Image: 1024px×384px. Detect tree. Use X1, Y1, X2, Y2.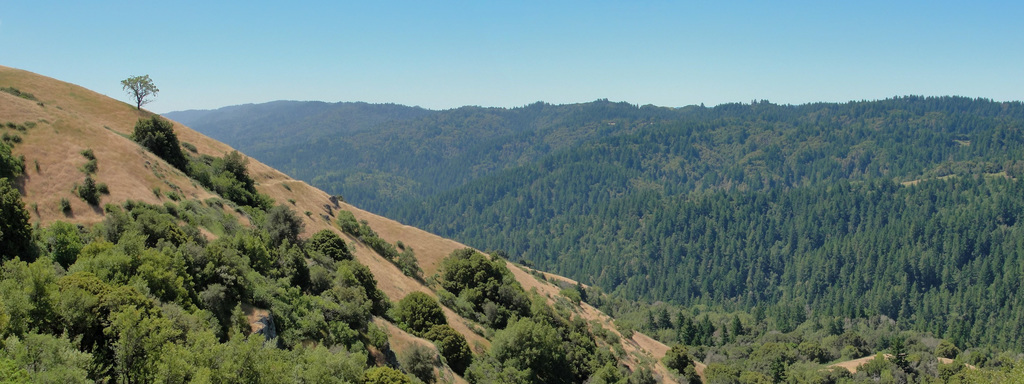
120, 72, 162, 113.
